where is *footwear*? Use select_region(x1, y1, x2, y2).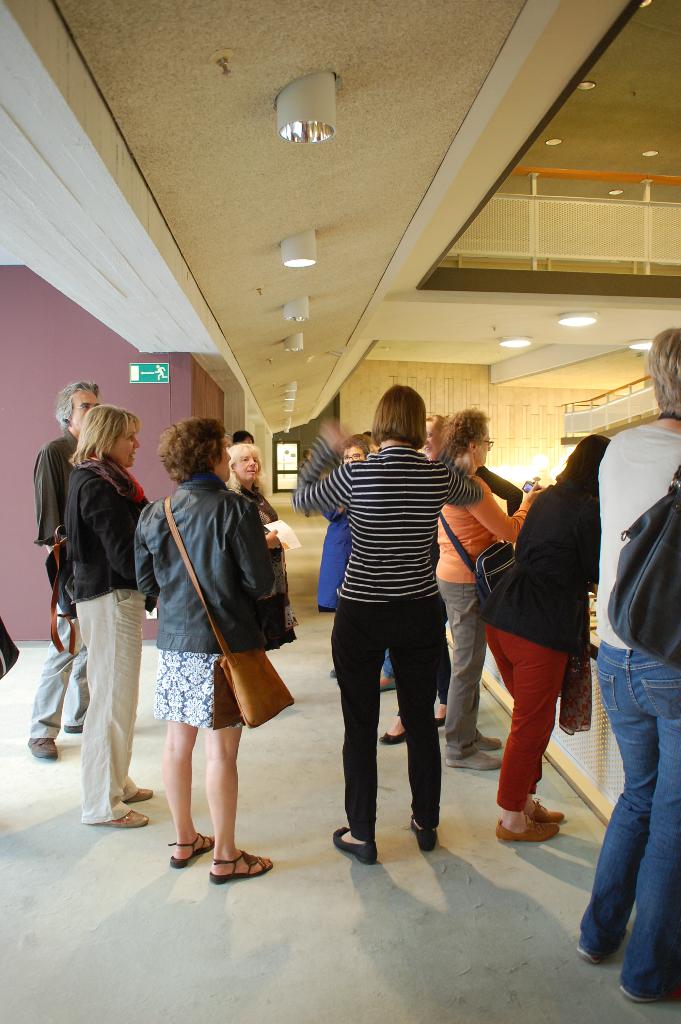
select_region(495, 813, 561, 844).
